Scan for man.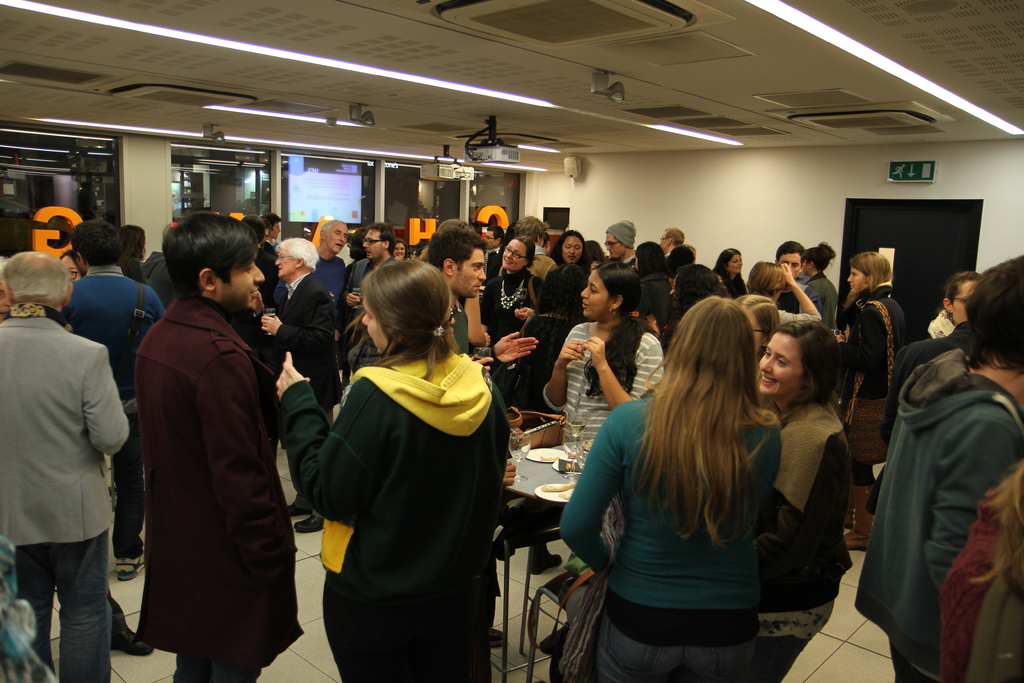
Scan result: BBox(659, 227, 684, 252).
